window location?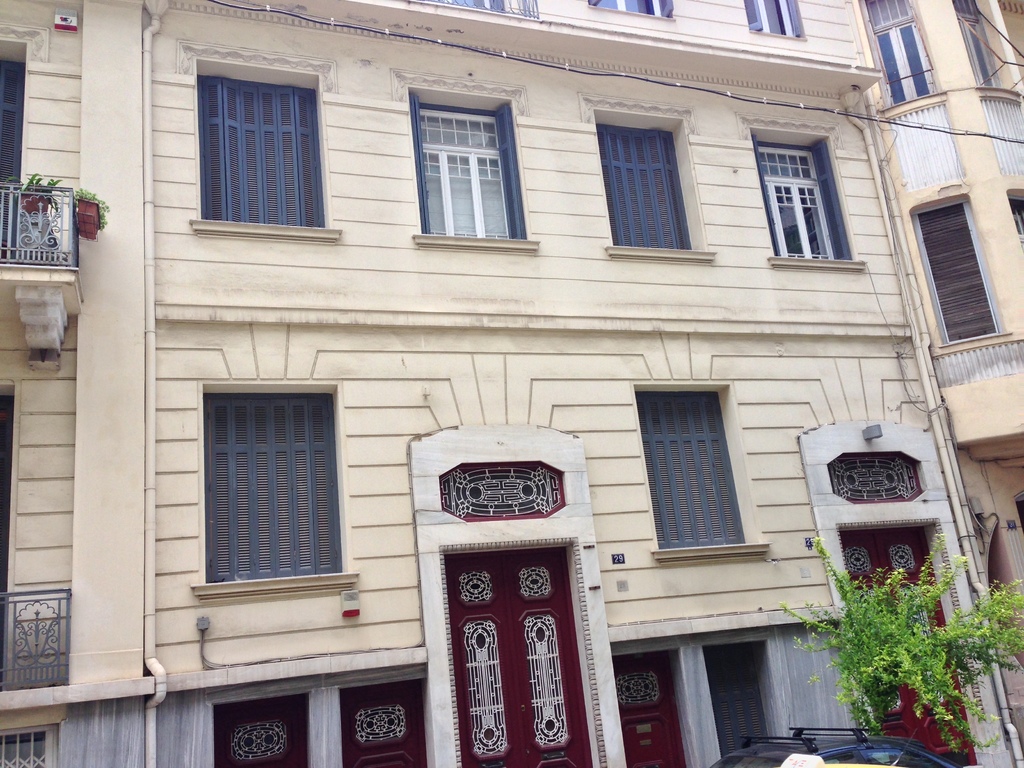
x1=640, y1=383, x2=751, y2=557
